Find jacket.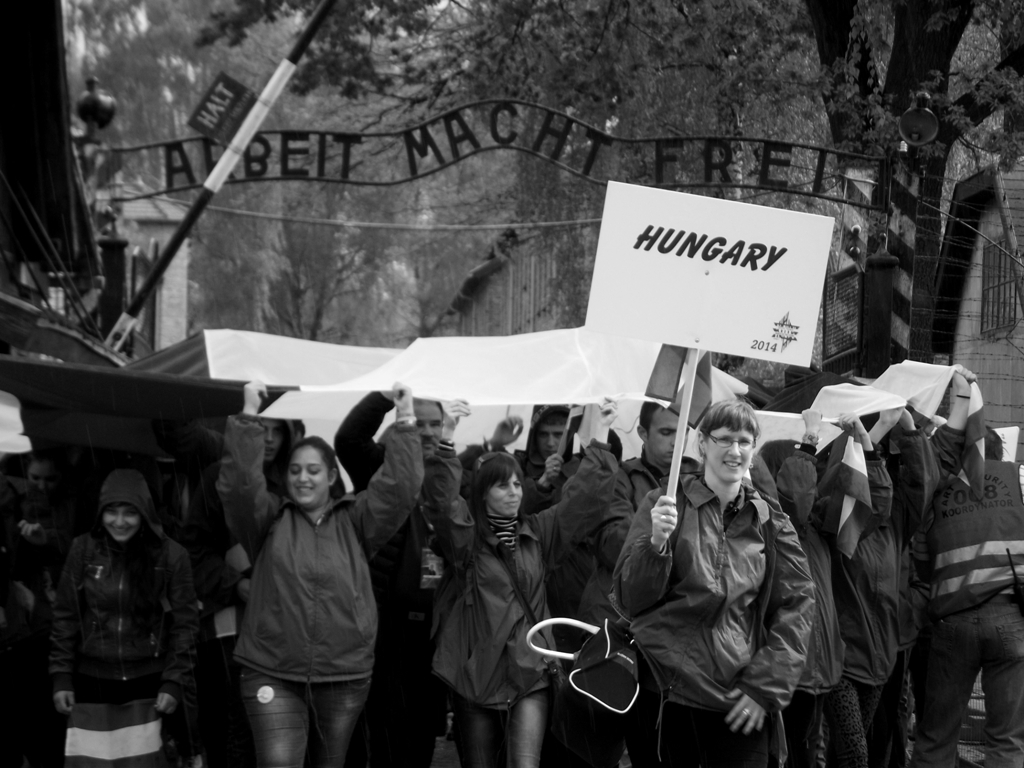
(x1=611, y1=468, x2=823, y2=724).
